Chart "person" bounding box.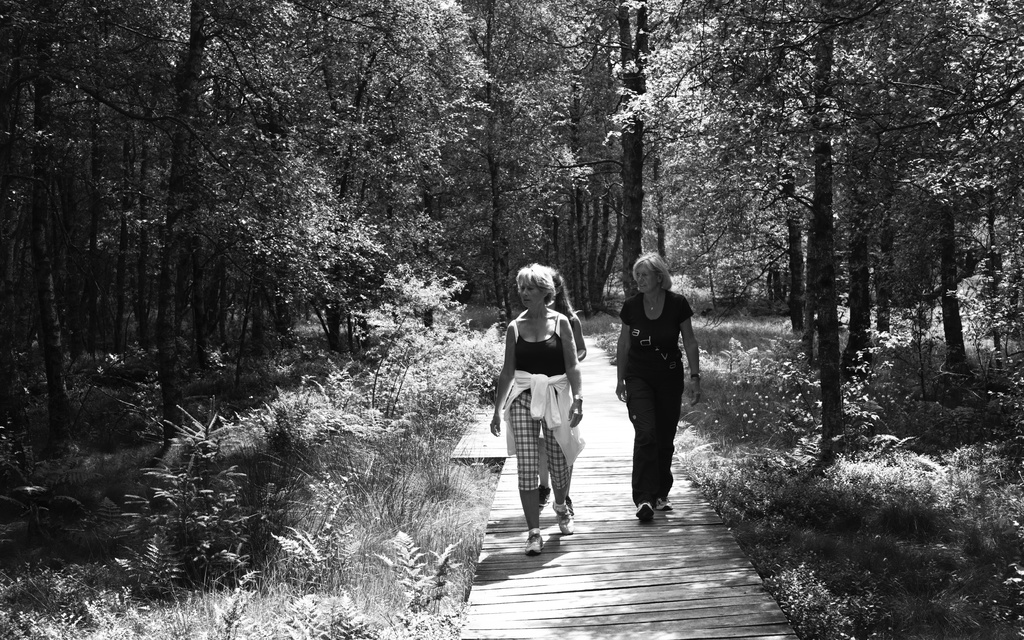
Charted: 613 253 700 527.
